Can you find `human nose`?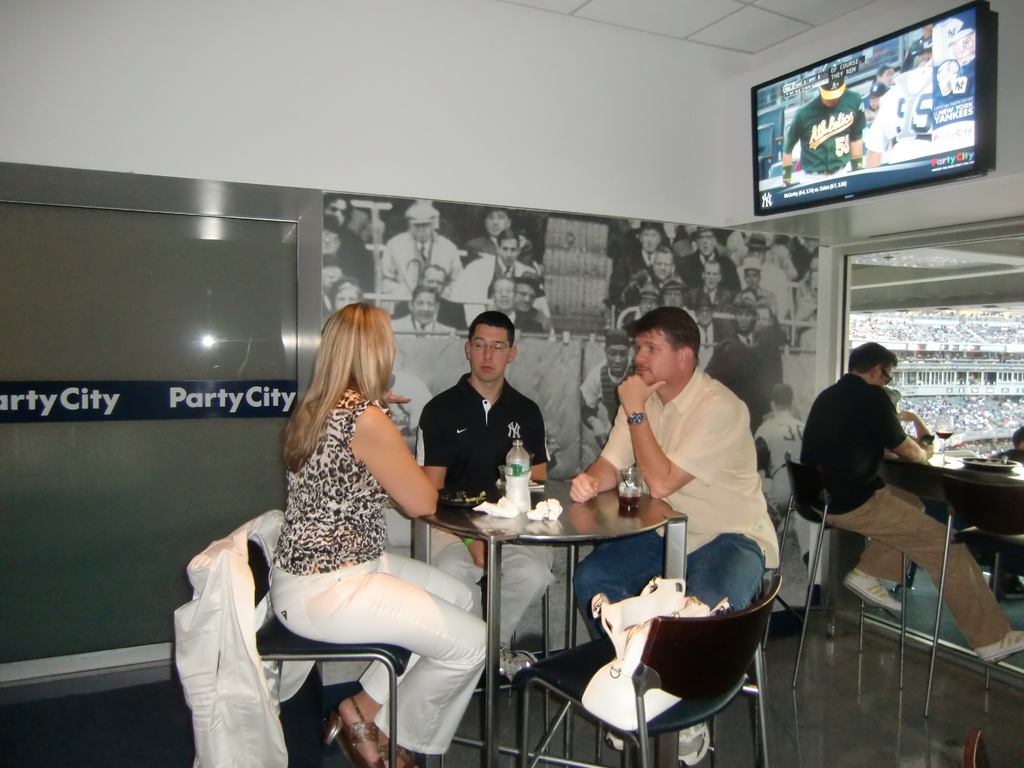
Yes, bounding box: <box>613,353,622,364</box>.
